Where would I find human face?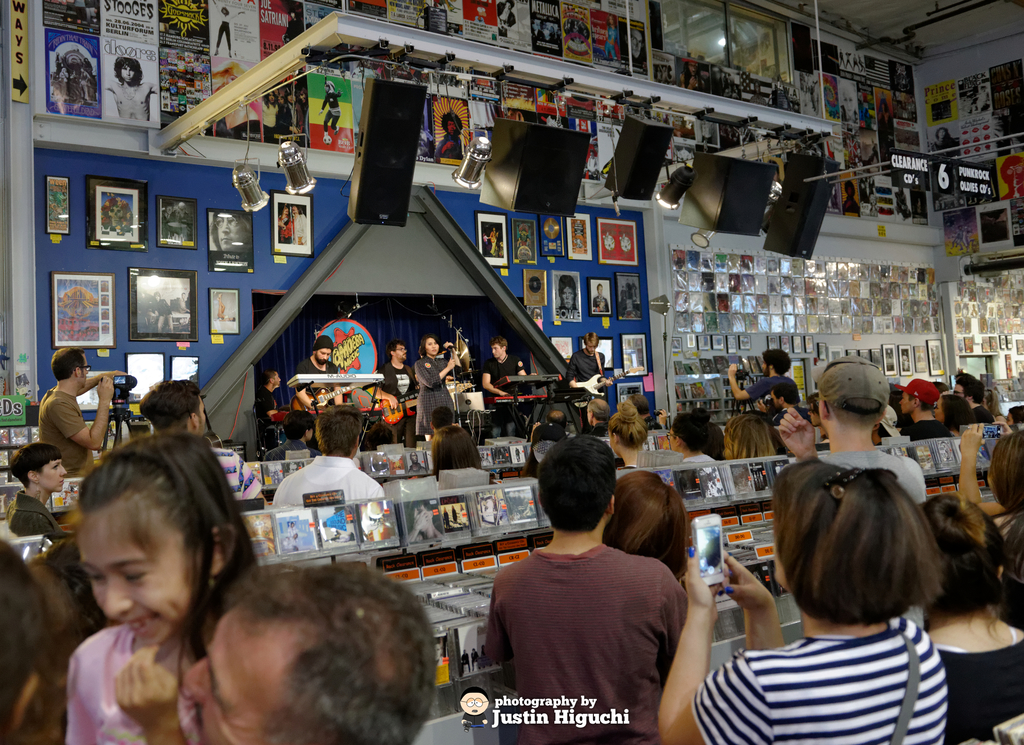
At 299 90 305 102.
